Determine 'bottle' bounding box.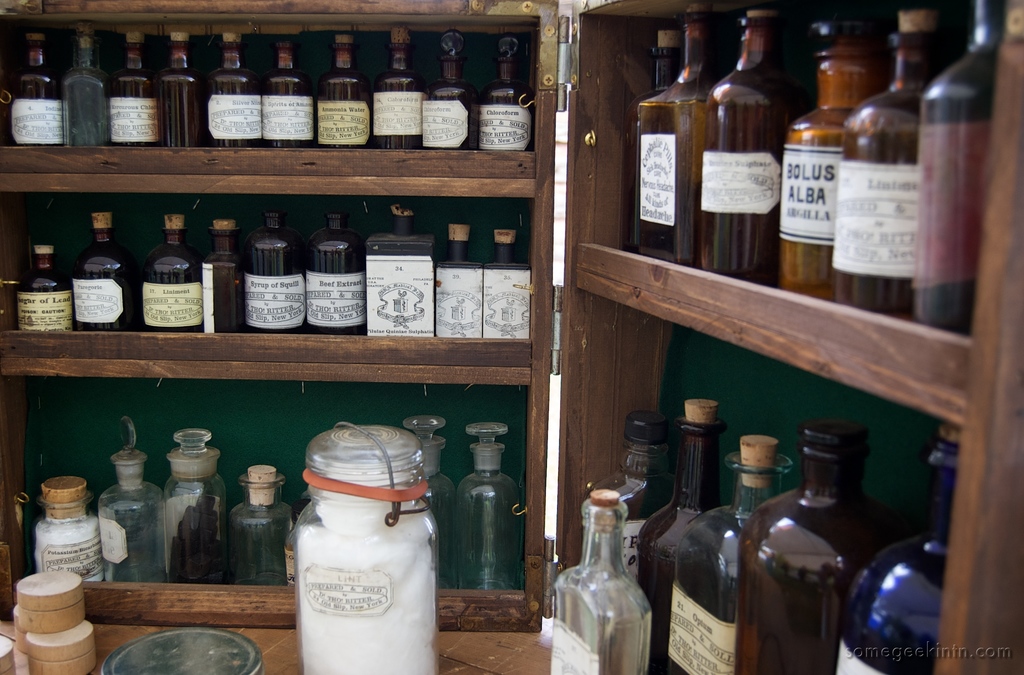
Determined: box=[725, 413, 927, 674].
